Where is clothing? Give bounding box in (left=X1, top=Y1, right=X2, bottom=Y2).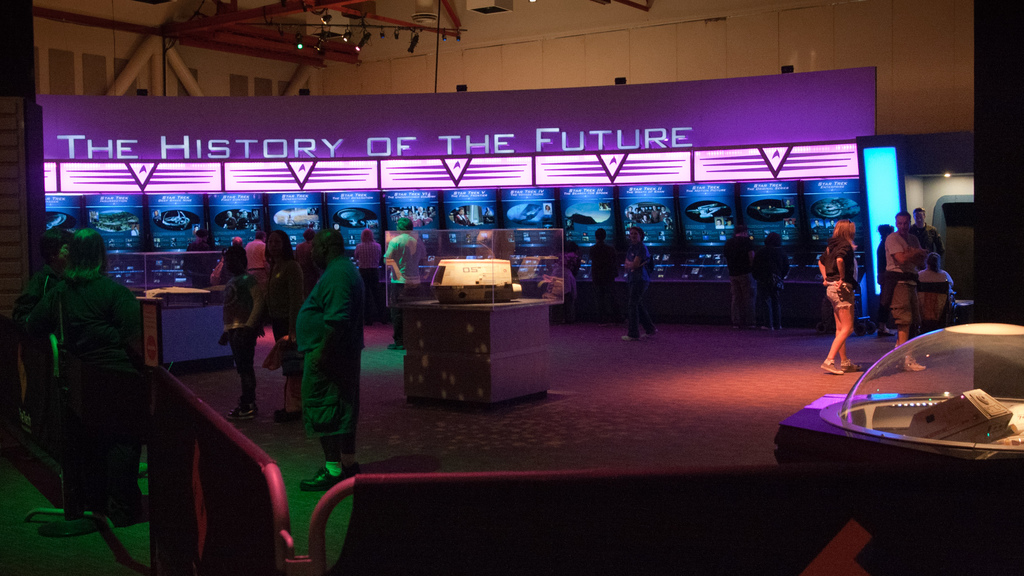
(left=621, top=232, right=655, bottom=332).
